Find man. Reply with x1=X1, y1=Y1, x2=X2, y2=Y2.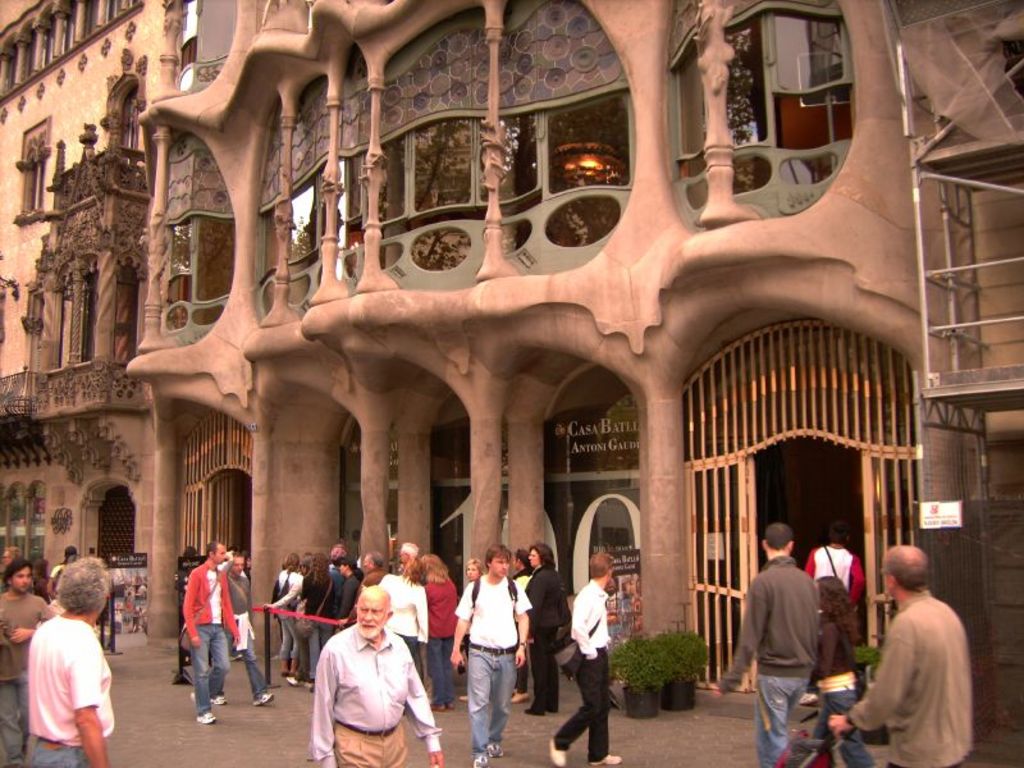
x1=712, y1=522, x2=818, y2=767.
